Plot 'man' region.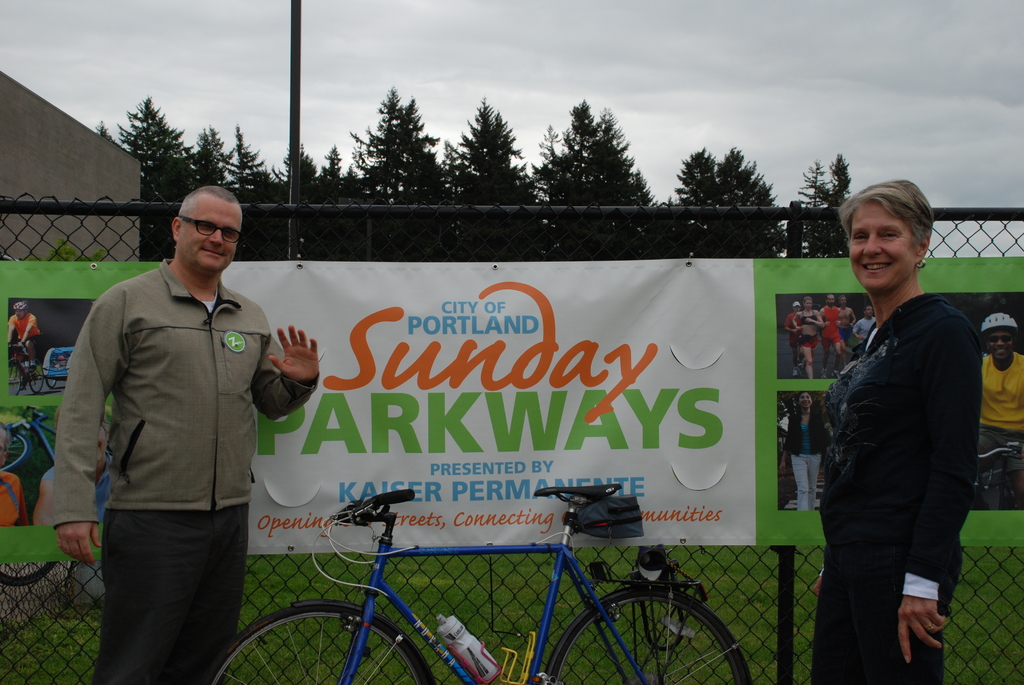
Plotted at 840, 295, 855, 345.
